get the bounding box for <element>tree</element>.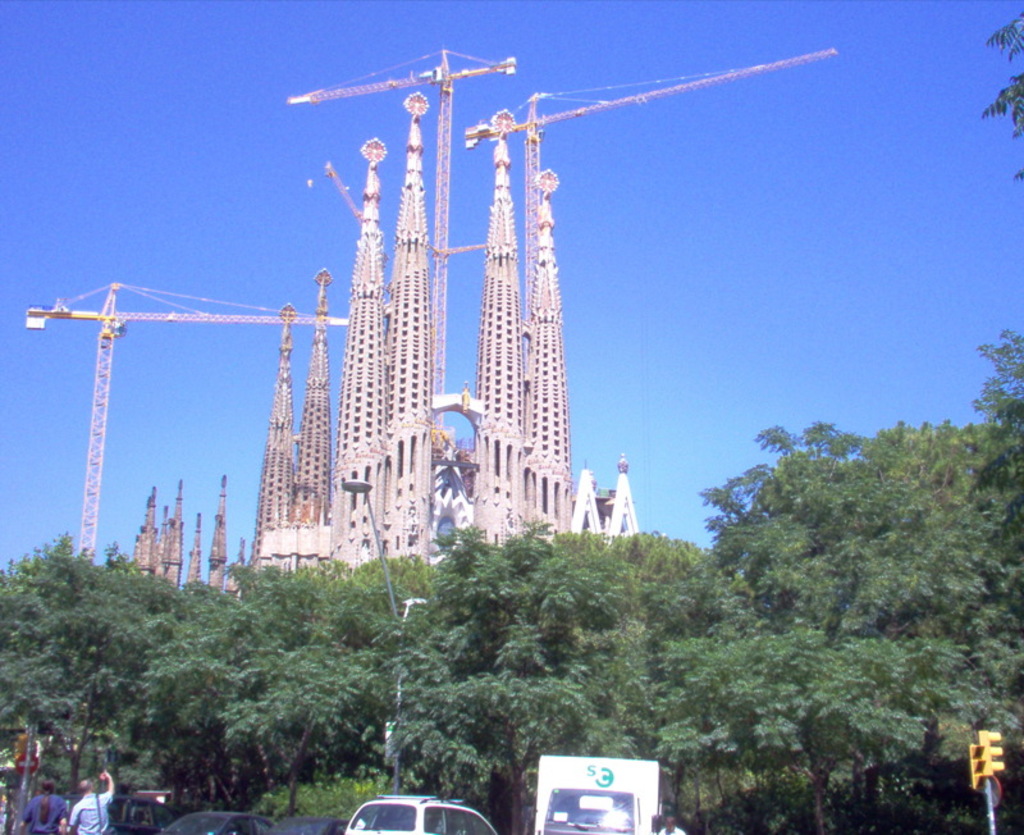
<region>662, 388, 987, 688</region>.
